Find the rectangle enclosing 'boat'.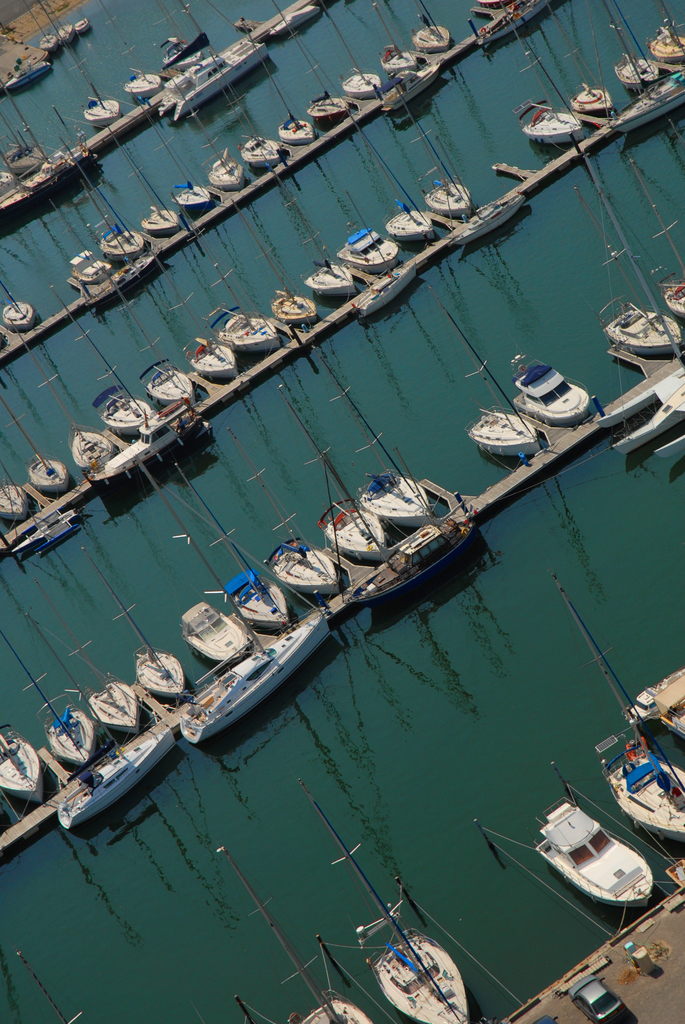
(639,22,684,70).
